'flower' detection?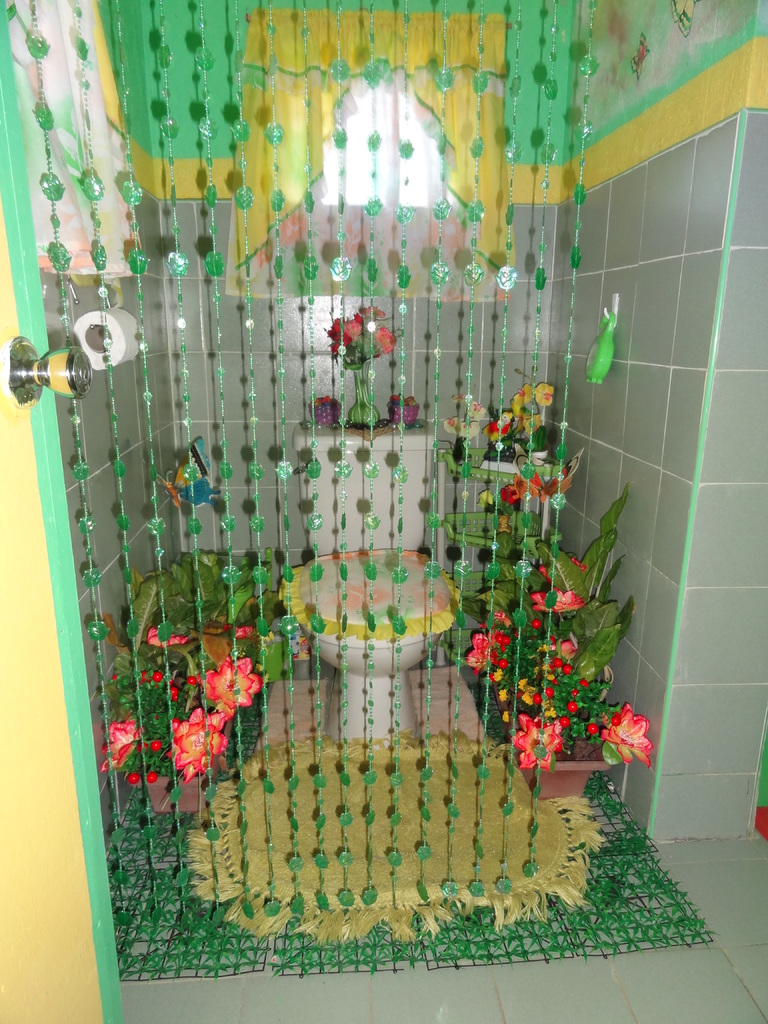
[506, 474, 541, 509]
